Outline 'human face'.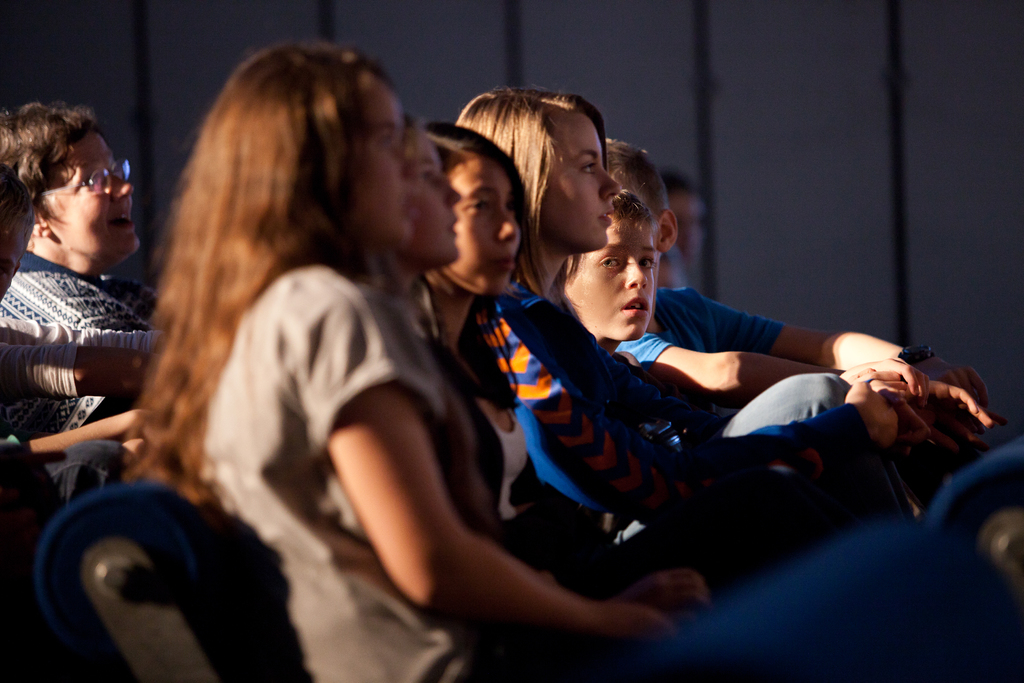
Outline: (x1=359, y1=75, x2=417, y2=246).
